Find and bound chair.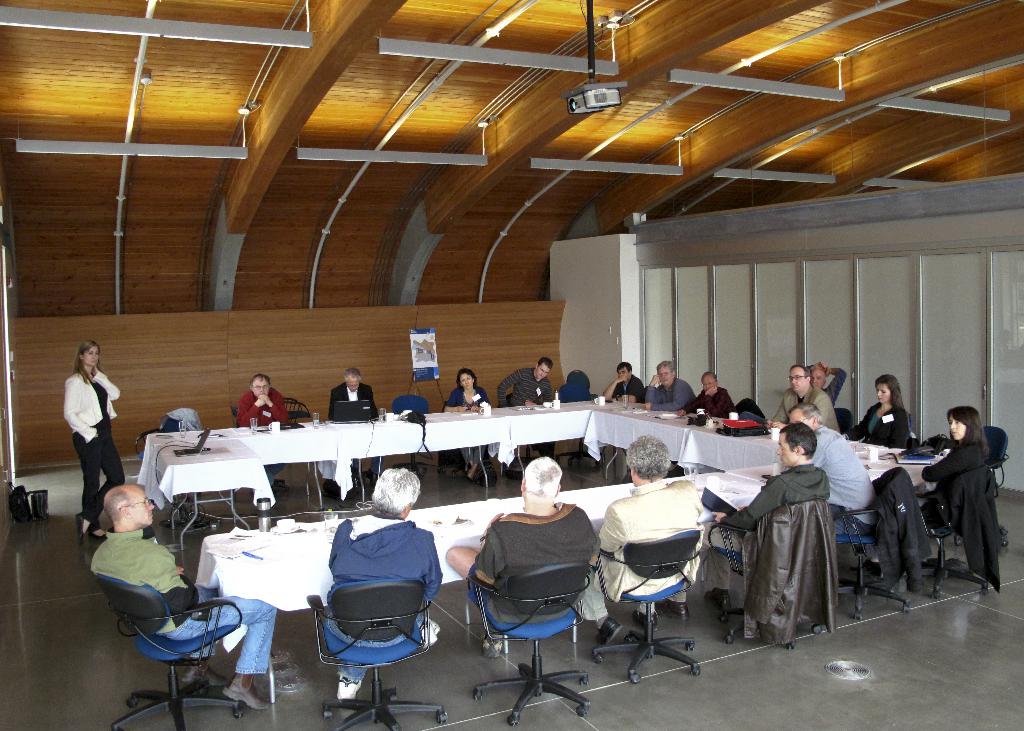
Bound: 235/410/290/496.
